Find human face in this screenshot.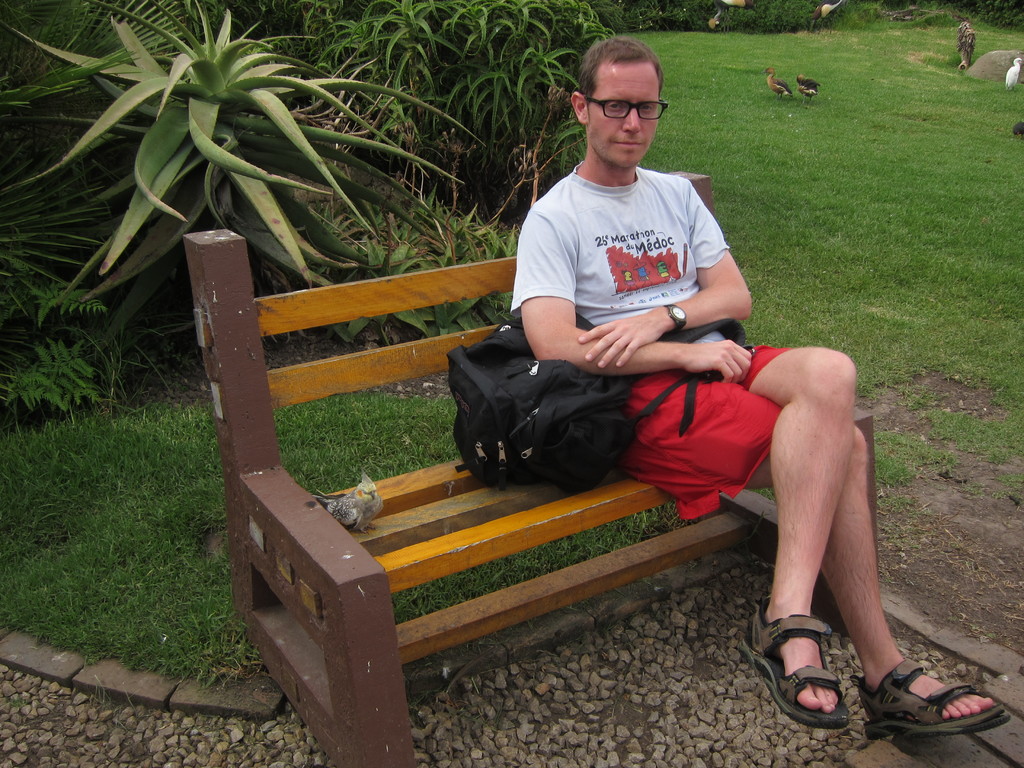
The bounding box for human face is left=584, top=61, right=661, bottom=172.
